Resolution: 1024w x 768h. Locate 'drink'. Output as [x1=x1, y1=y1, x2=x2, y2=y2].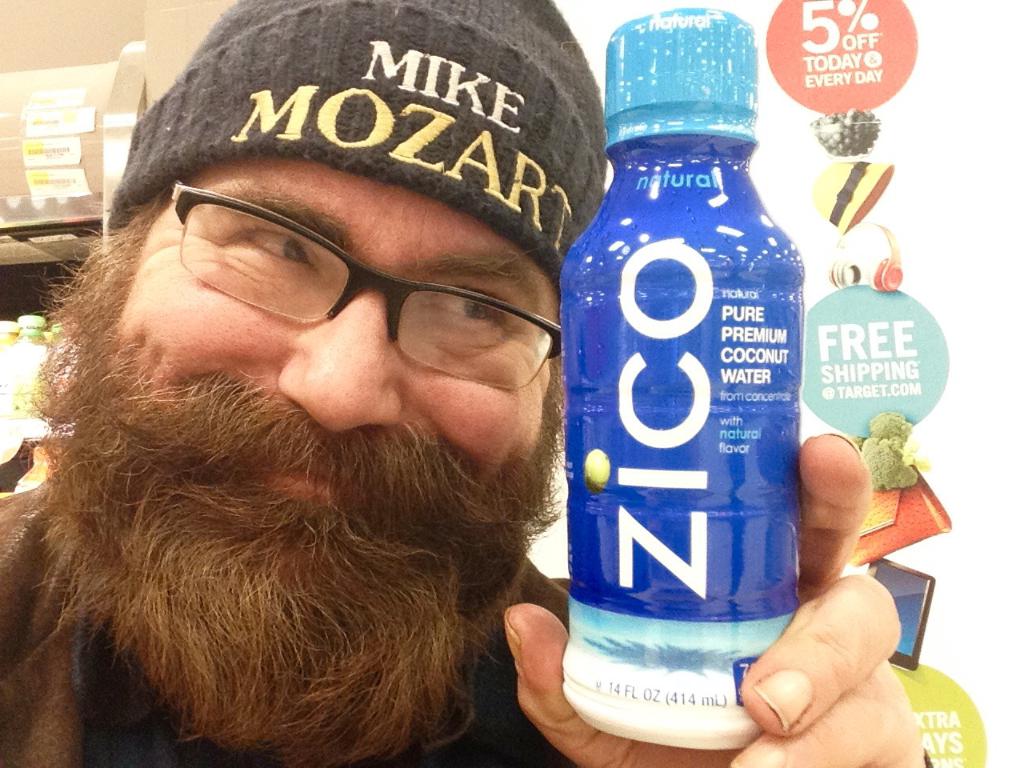
[x1=563, y1=12, x2=801, y2=725].
